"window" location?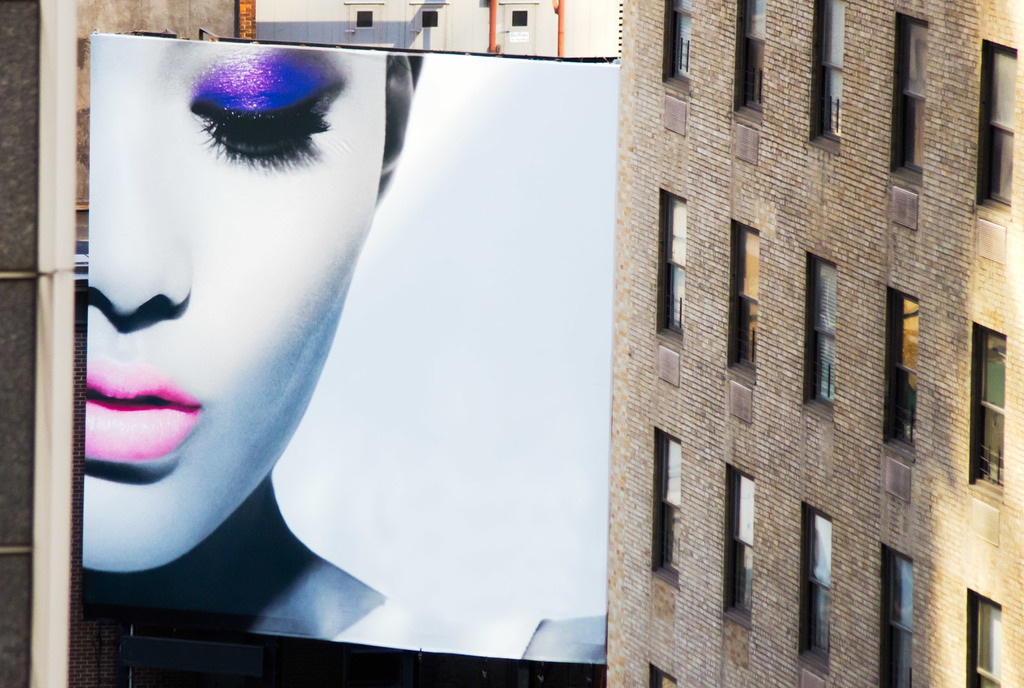
804,248,845,425
